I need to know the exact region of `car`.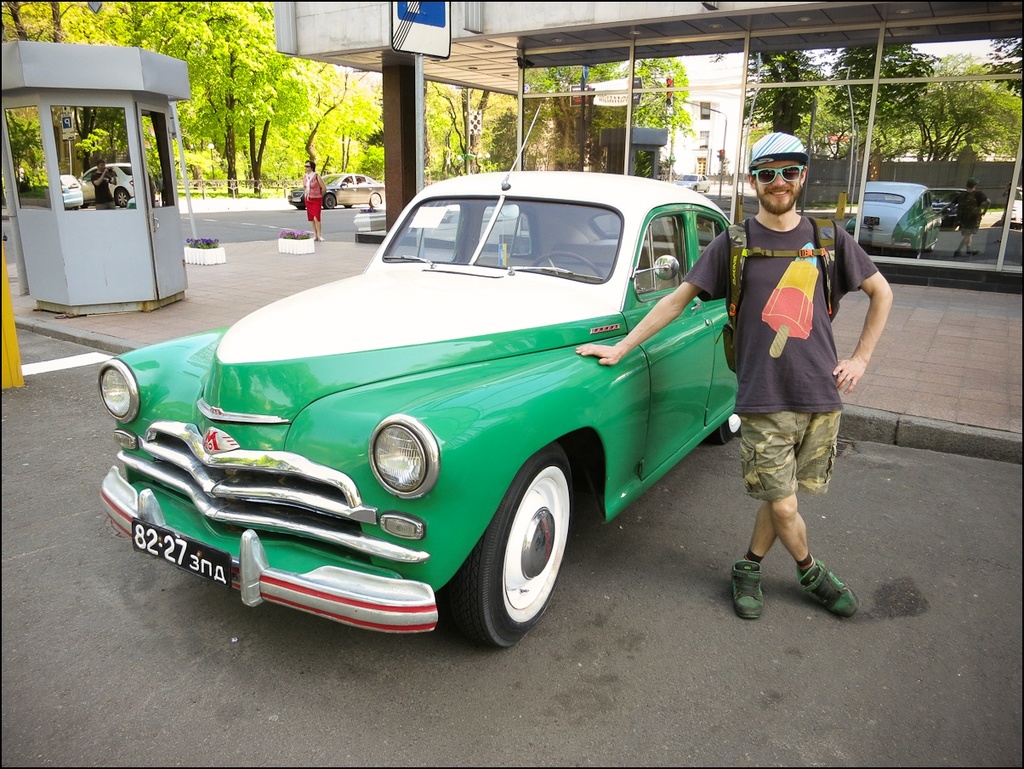
Region: x1=285, y1=171, x2=386, y2=206.
